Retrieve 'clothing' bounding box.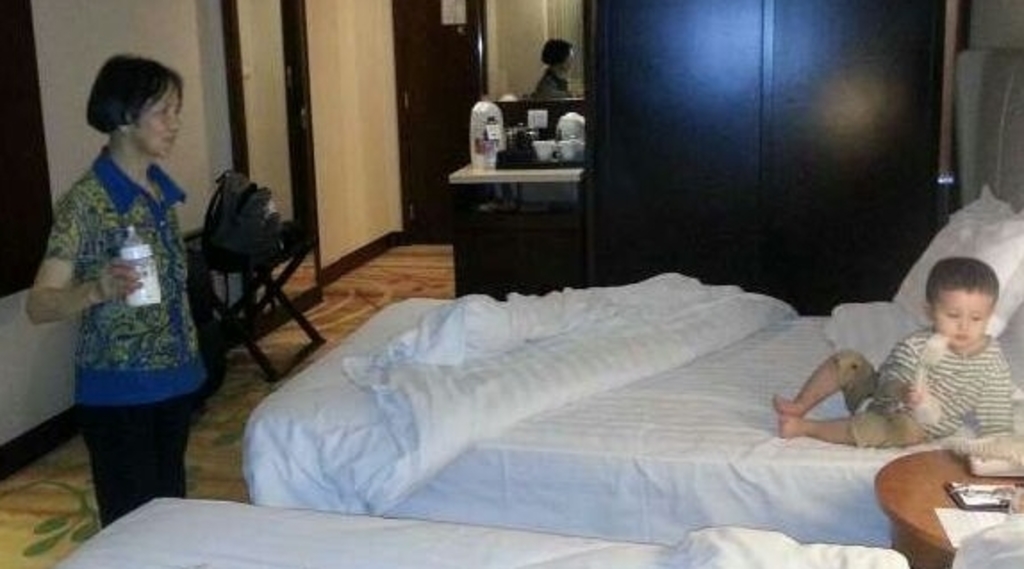
Bounding box: <bbox>34, 103, 207, 499</bbox>.
